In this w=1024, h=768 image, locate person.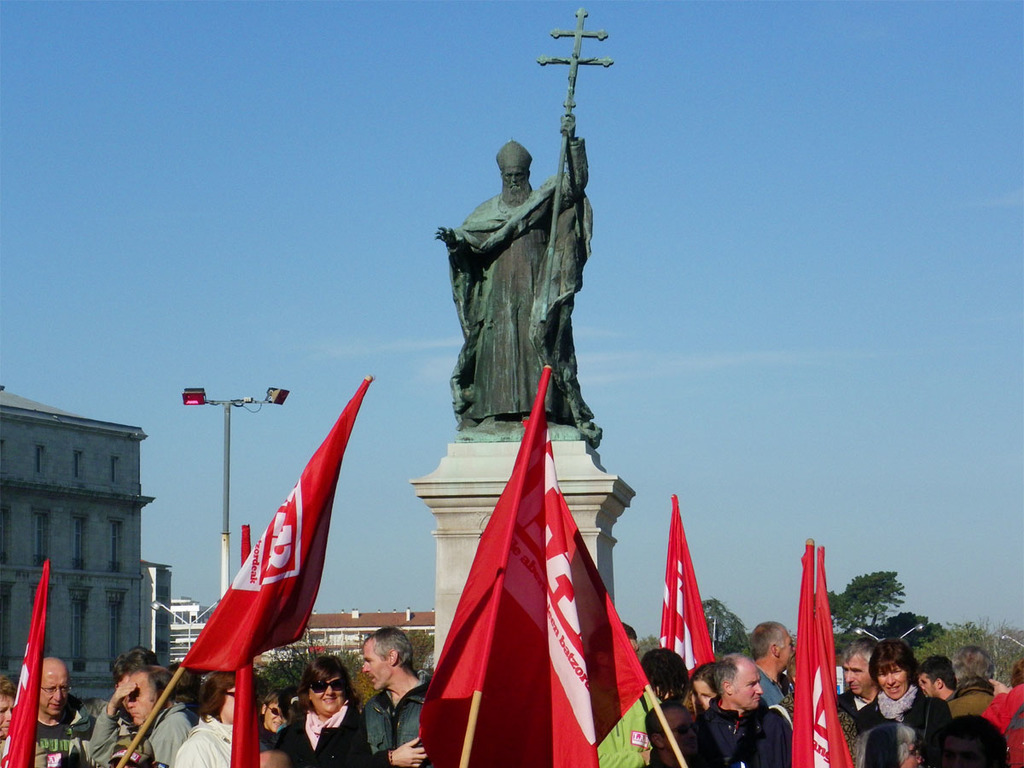
Bounding box: detection(850, 633, 948, 767).
